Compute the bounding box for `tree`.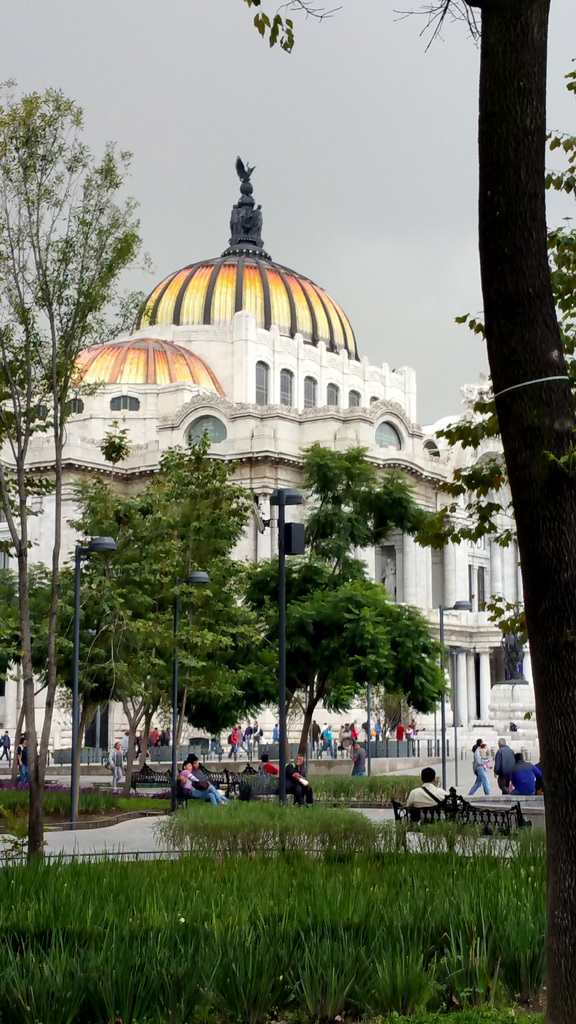
crop(0, 77, 165, 875).
